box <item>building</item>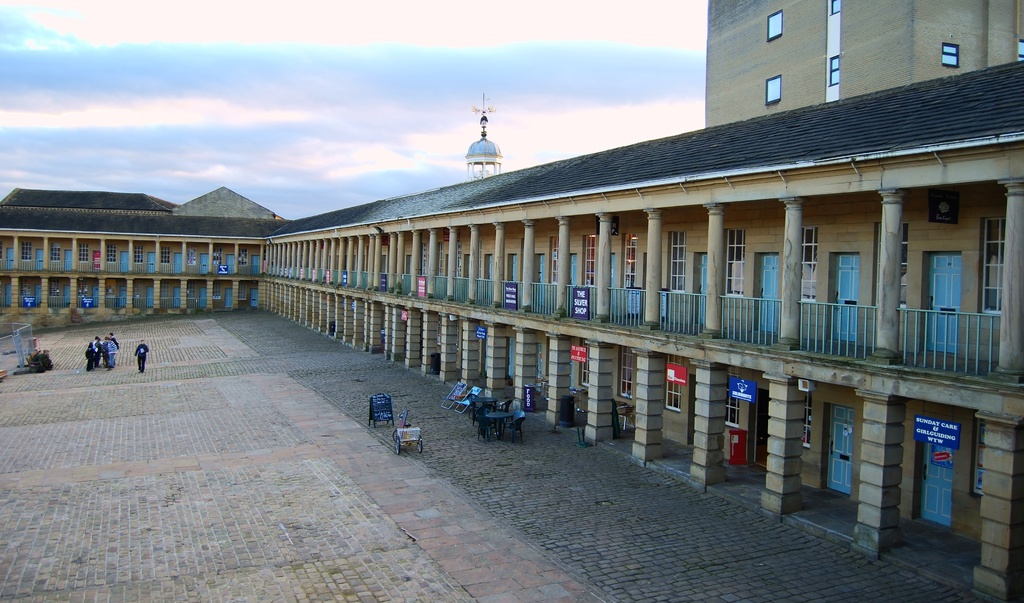
0 0 1023 602
